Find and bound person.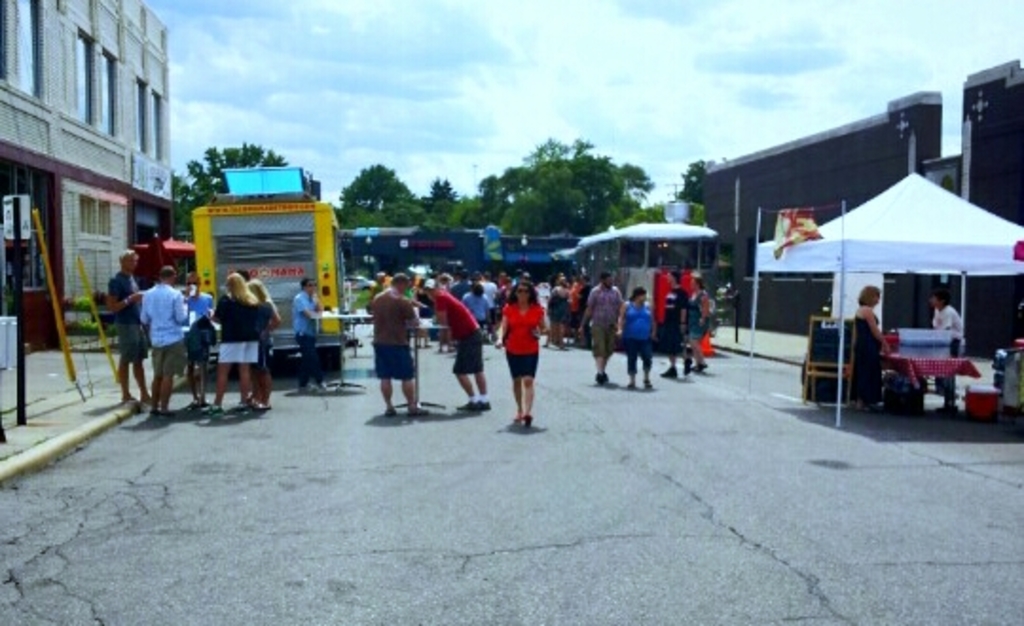
Bound: (left=415, top=273, right=430, bottom=349).
